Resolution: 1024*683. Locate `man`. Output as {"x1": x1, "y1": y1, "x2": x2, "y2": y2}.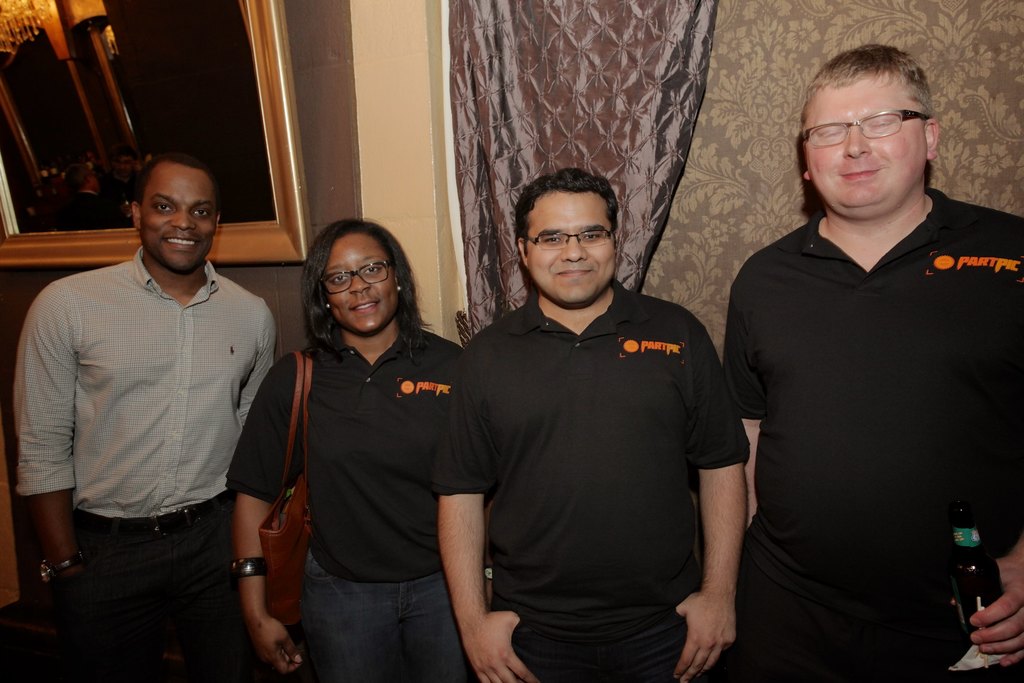
{"x1": 725, "y1": 47, "x2": 1023, "y2": 681}.
